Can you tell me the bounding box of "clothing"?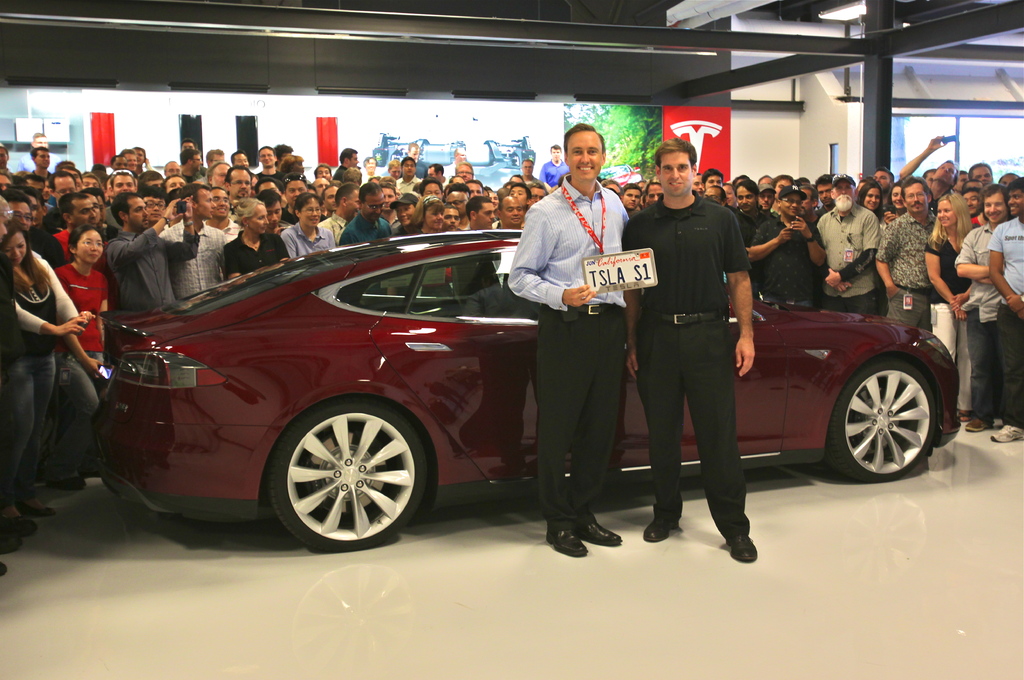
[left=509, top=170, right=630, bottom=528].
